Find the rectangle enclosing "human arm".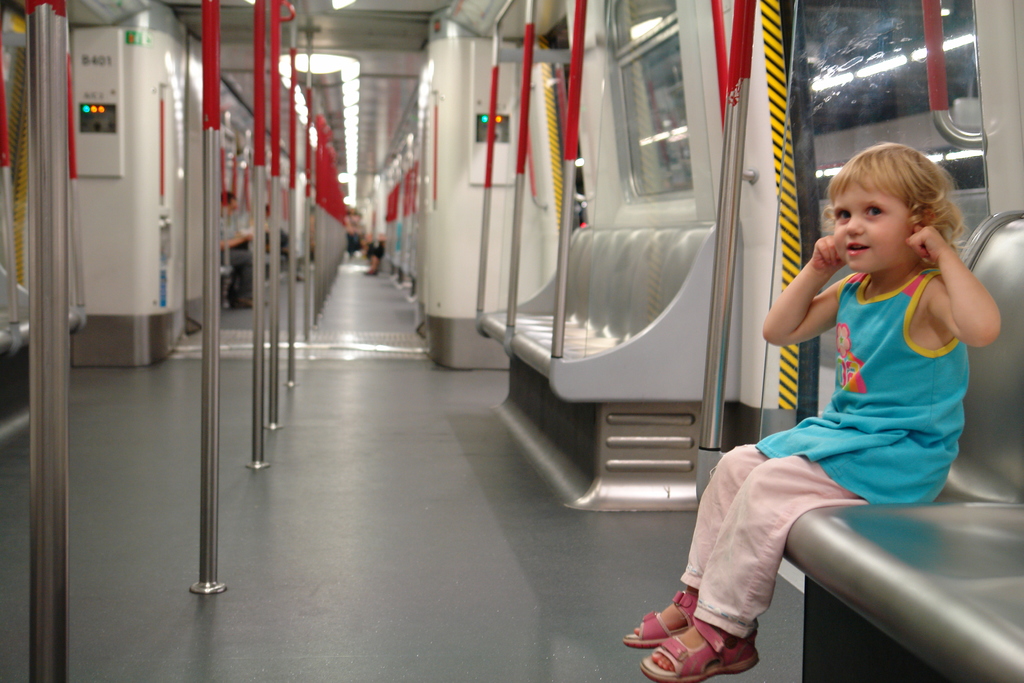
755:231:856:350.
